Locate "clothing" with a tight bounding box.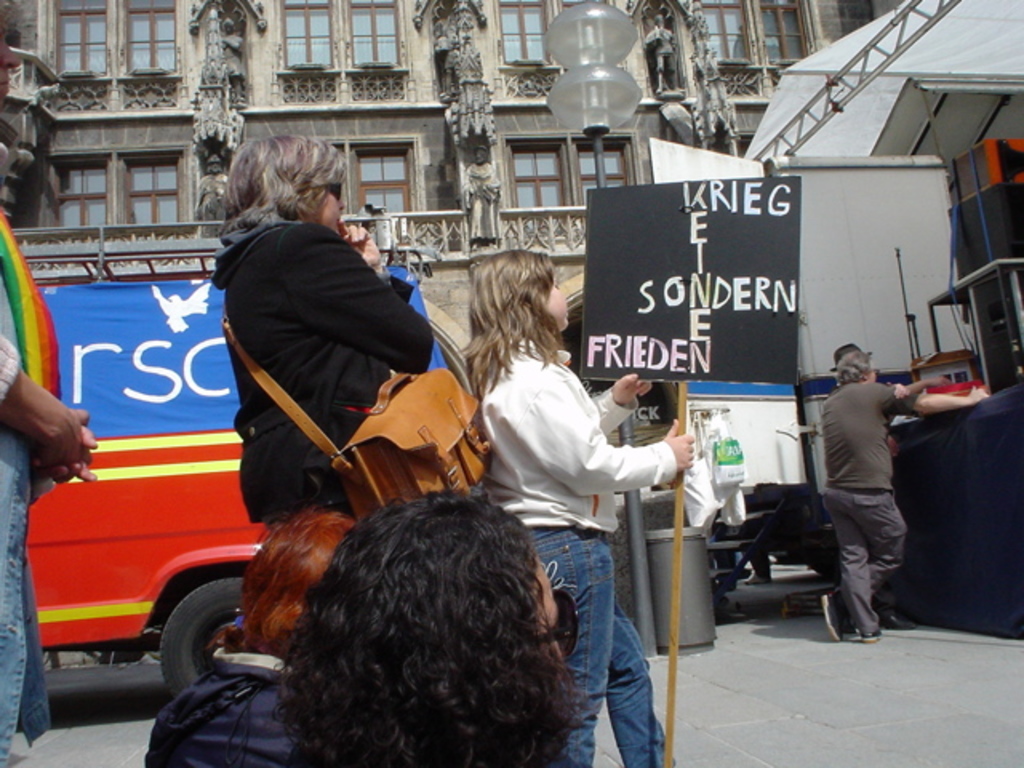
pyautogui.locateOnScreen(478, 326, 670, 766).
